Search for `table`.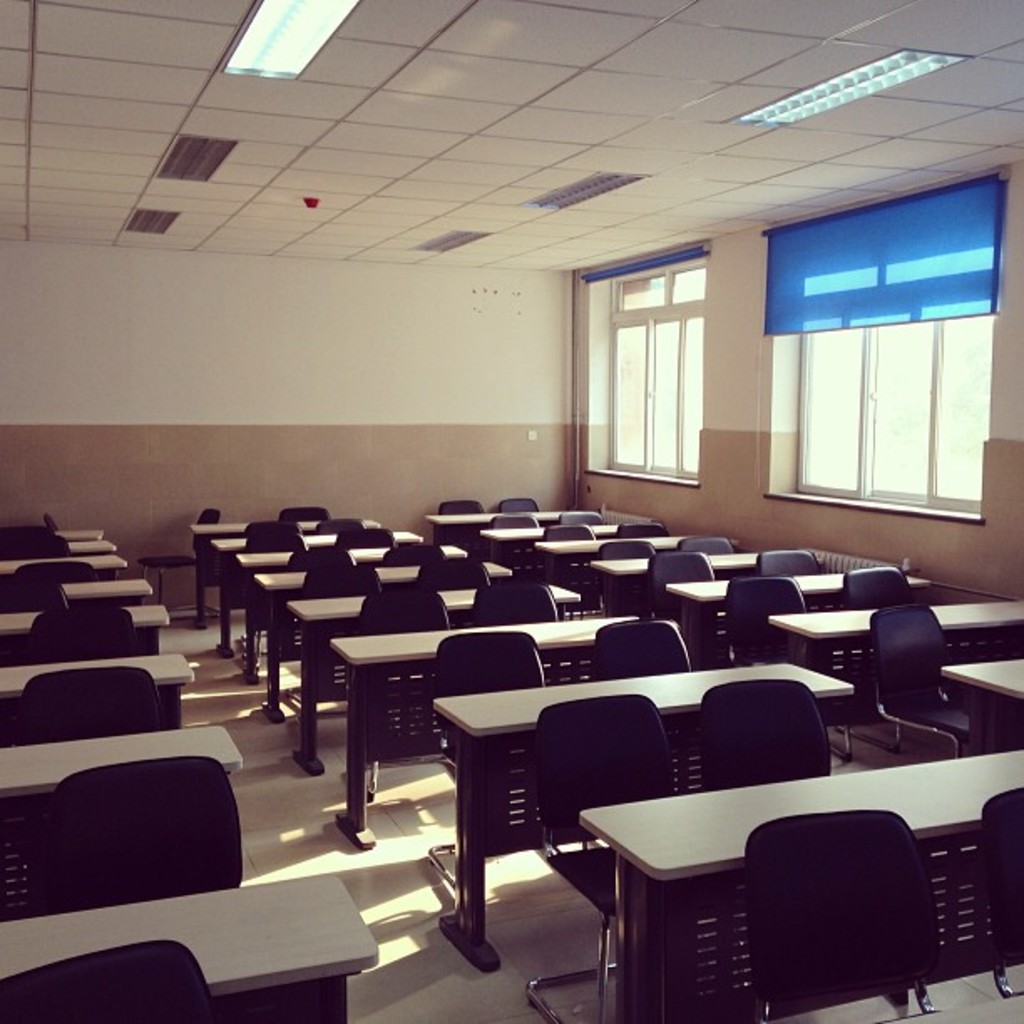
Found at crop(0, 602, 167, 653).
